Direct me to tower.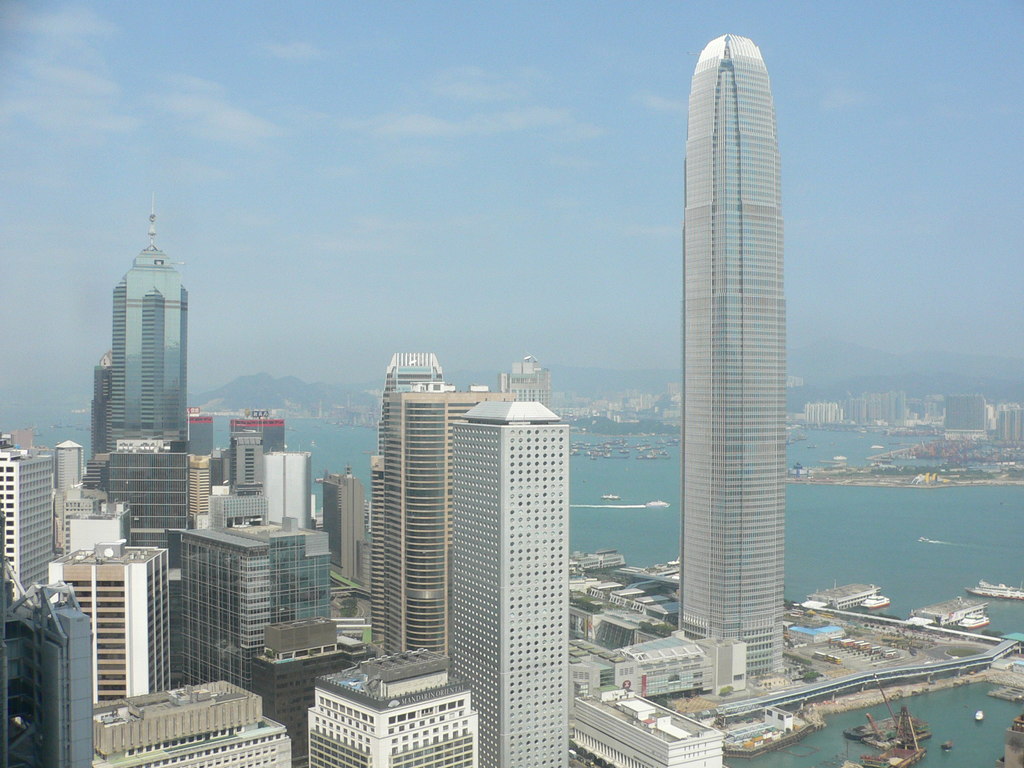
Direction: pyautogui.locateOnScreen(193, 416, 214, 456).
